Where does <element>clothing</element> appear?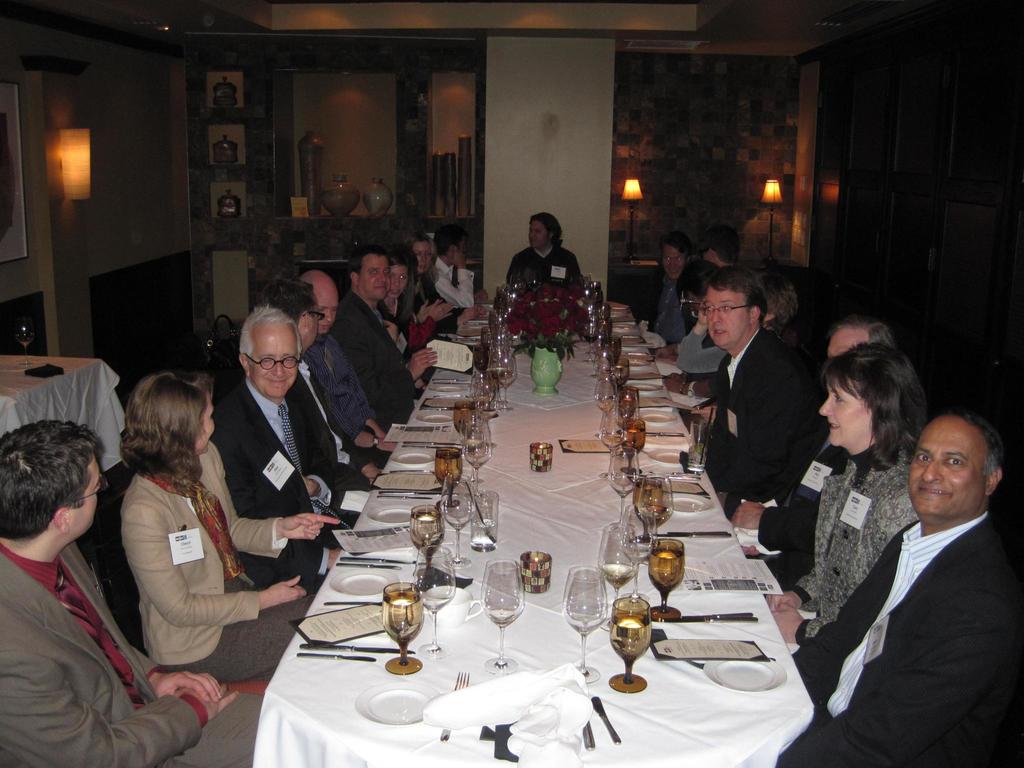
Appears at bbox=[331, 280, 422, 419].
